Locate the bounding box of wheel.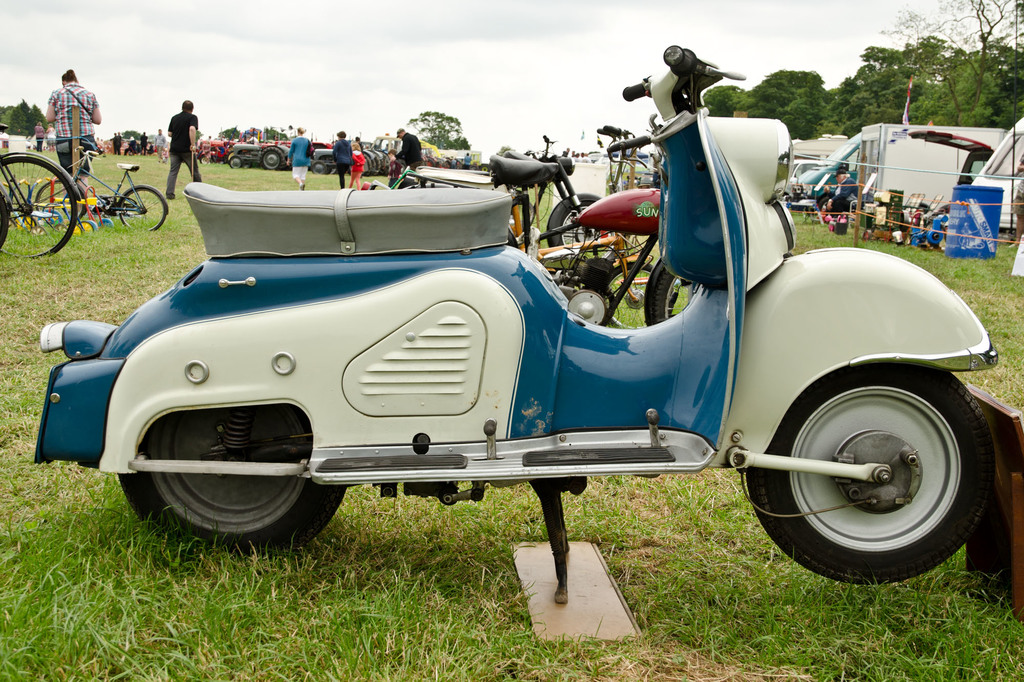
Bounding box: l=79, t=220, r=95, b=235.
